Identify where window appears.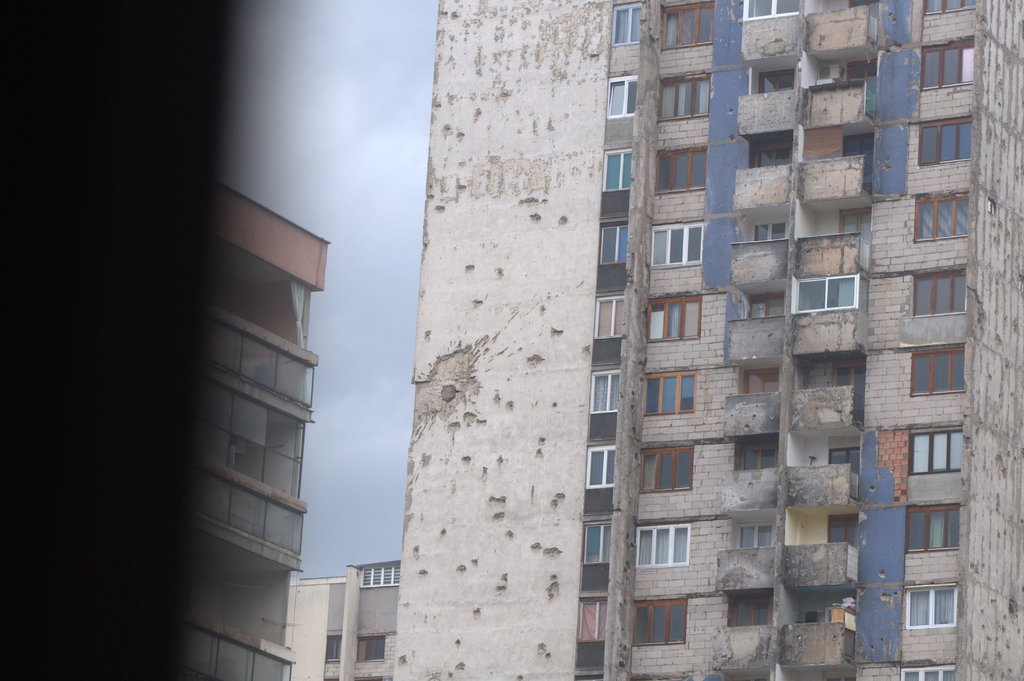
Appears at (left=598, top=226, right=627, bottom=266).
